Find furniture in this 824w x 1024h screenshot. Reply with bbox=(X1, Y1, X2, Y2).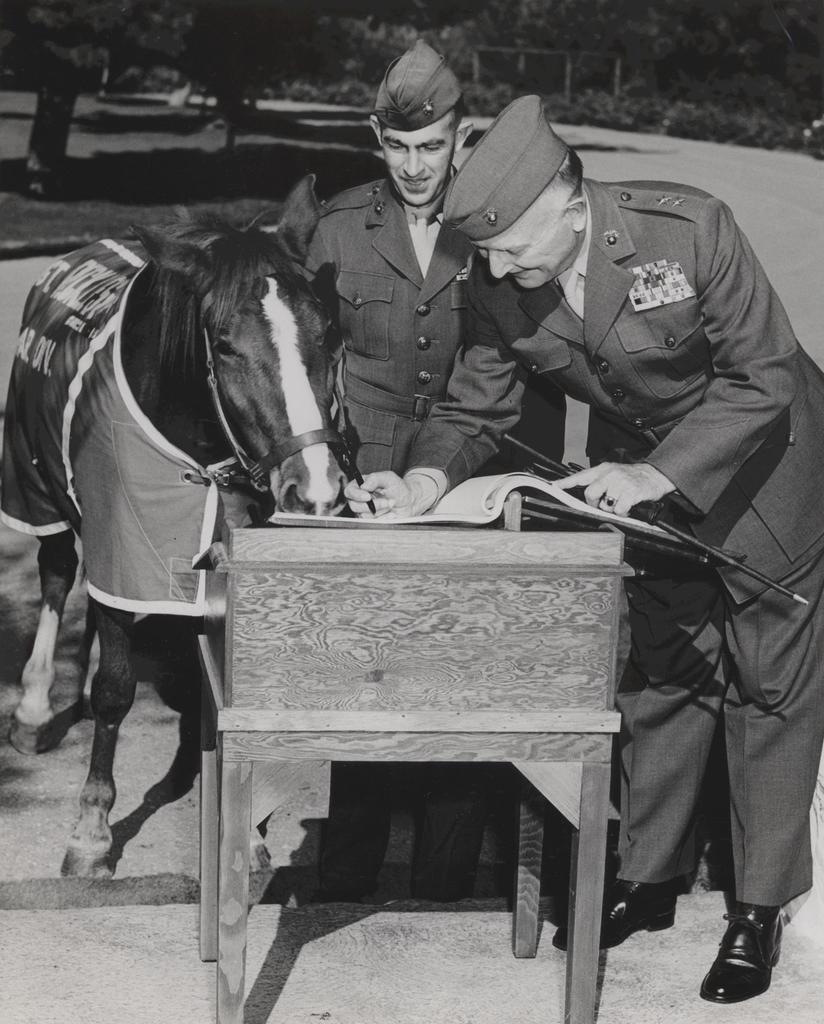
bbox=(194, 490, 637, 1023).
